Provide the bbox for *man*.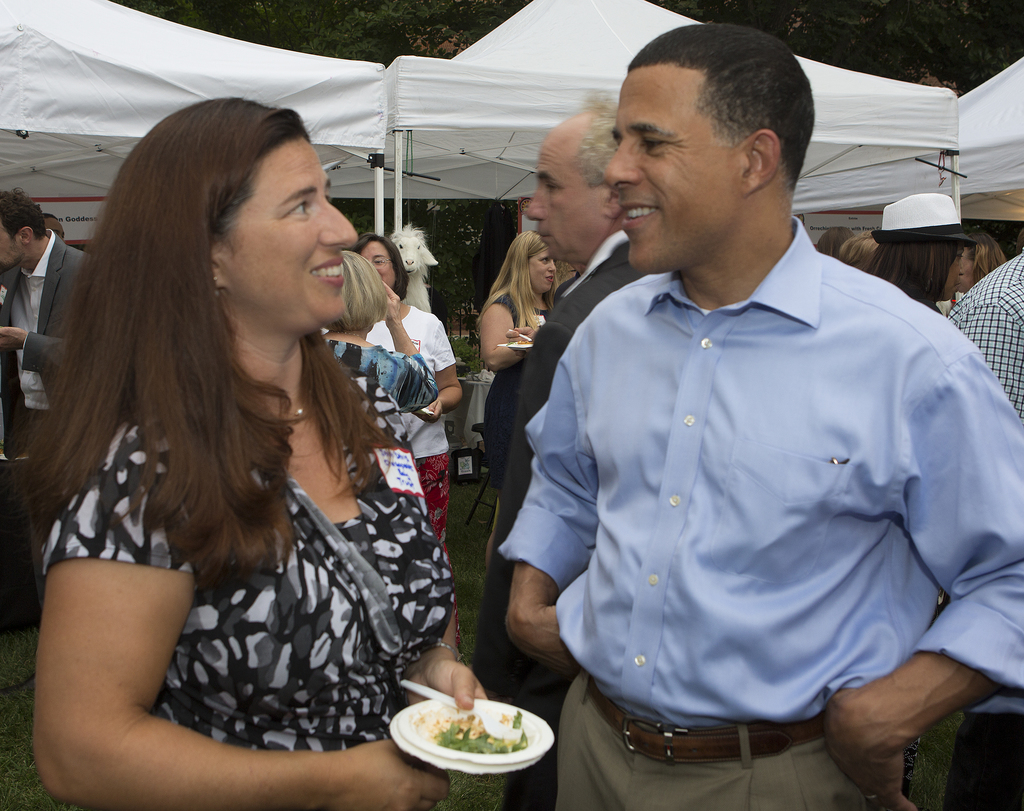
476:86:653:810.
